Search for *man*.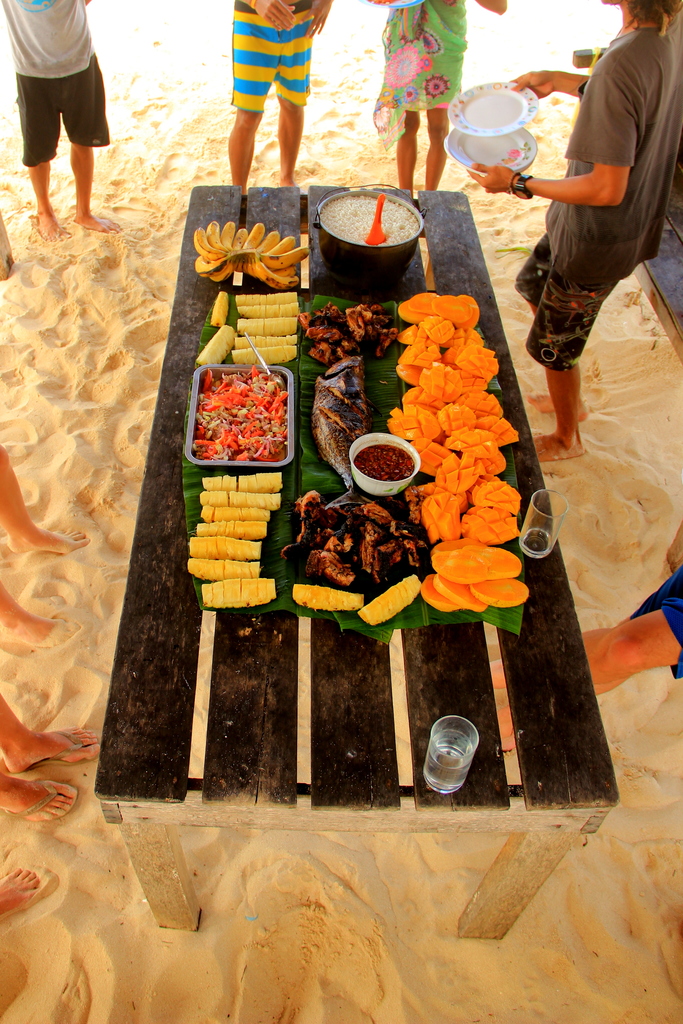
Found at (222,0,332,193).
